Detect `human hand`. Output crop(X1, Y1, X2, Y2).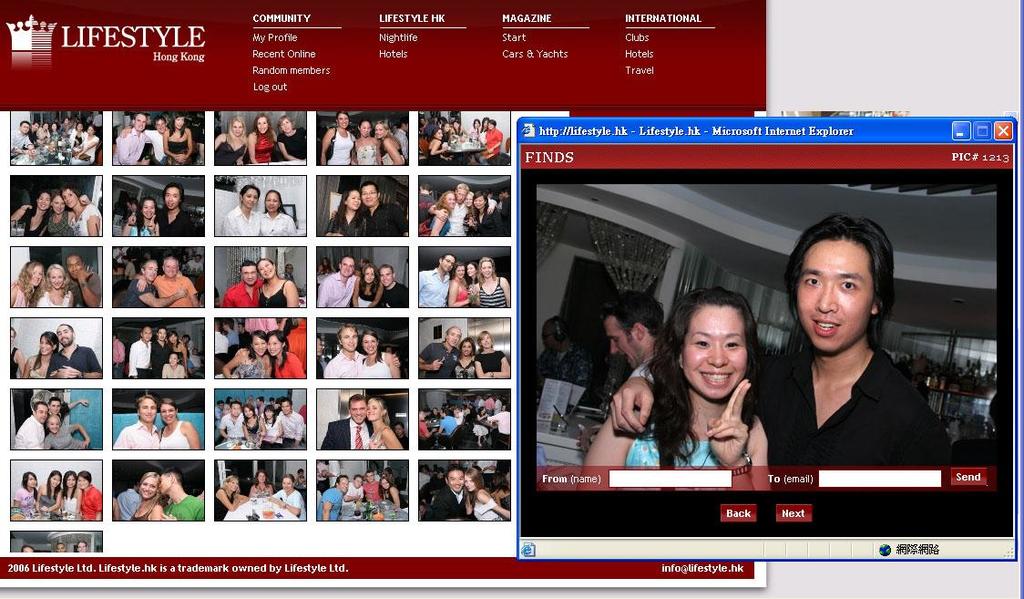
crop(276, 498, 285, 508).
